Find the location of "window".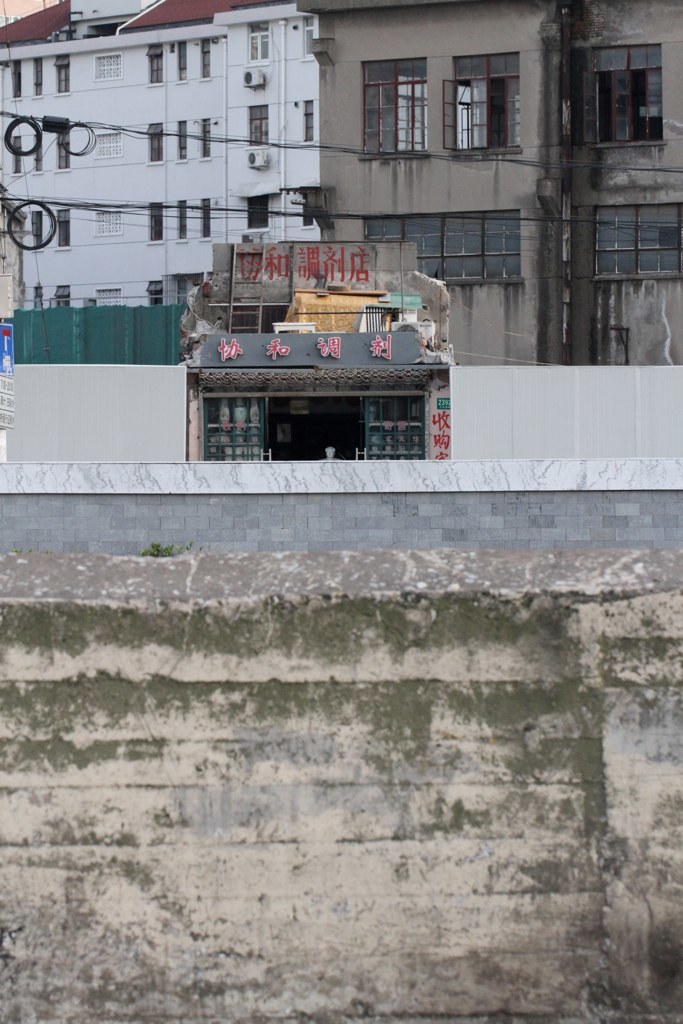
Location: 201,195,216,223.
